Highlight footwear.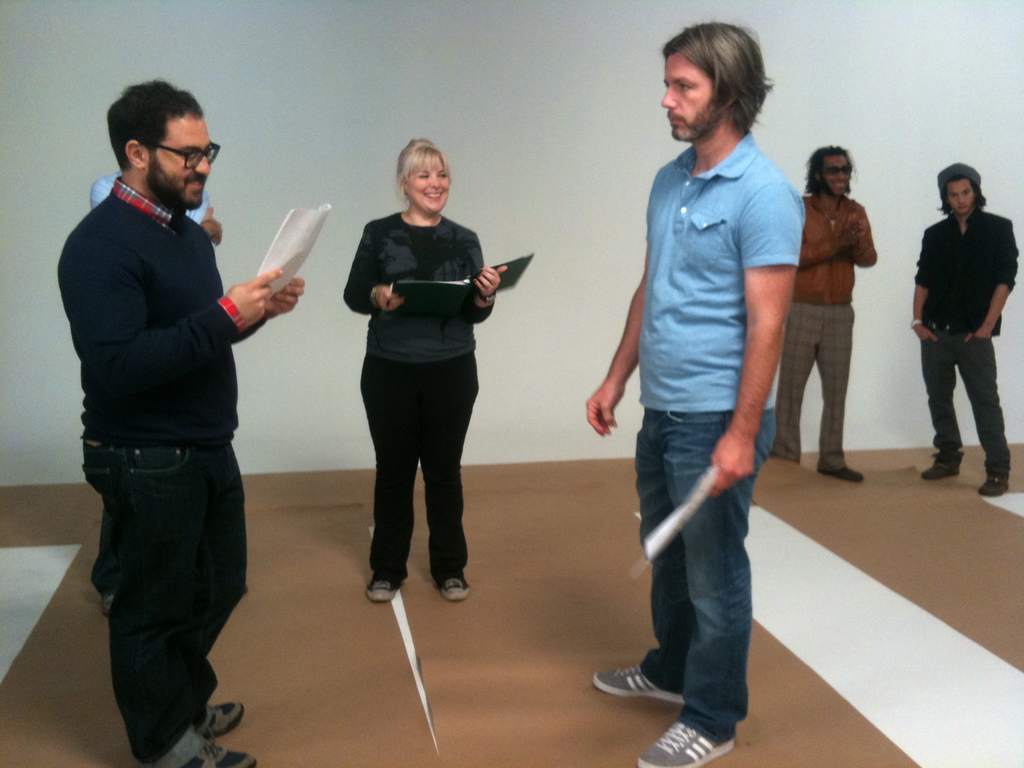
Highlighted region: rect(922, 456, 965, 479).
